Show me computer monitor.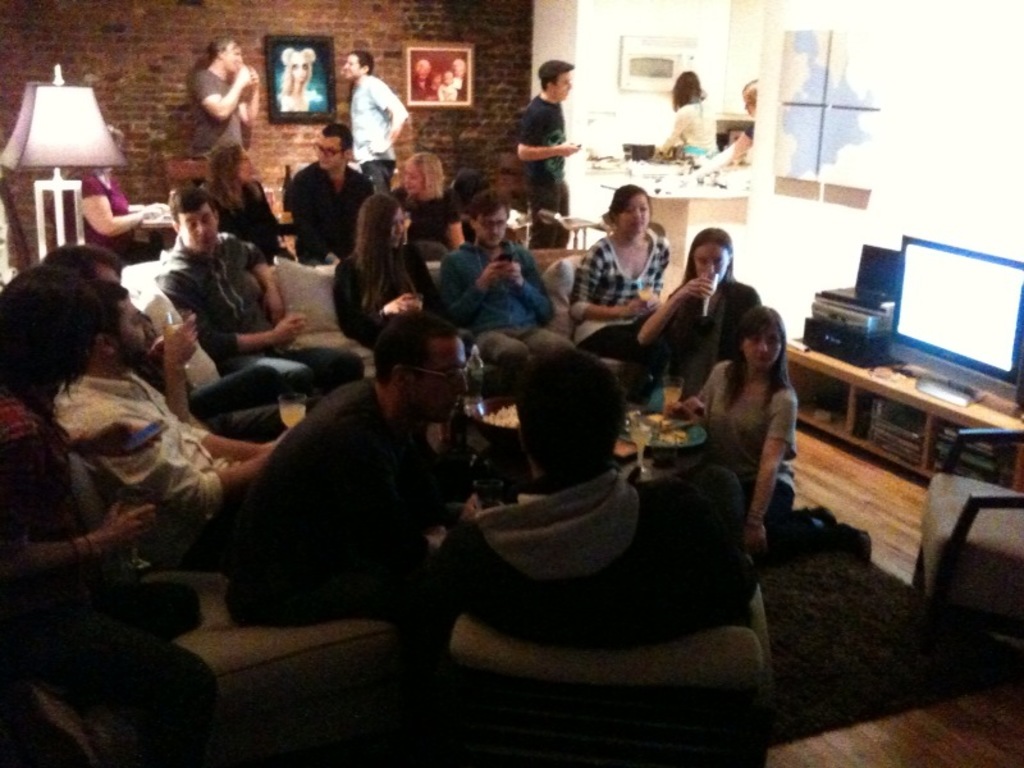
computer monitor is here: rect(841, 227, 1020, 399).
